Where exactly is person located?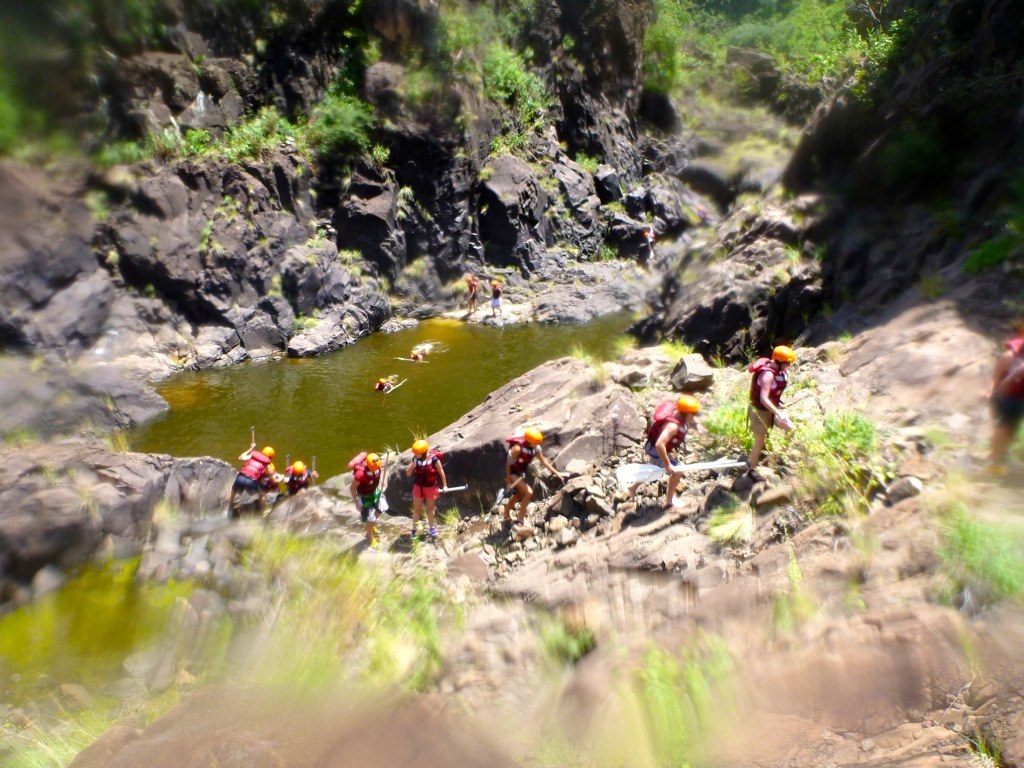
Its bounding box is box(232, 443, 284, 522).
